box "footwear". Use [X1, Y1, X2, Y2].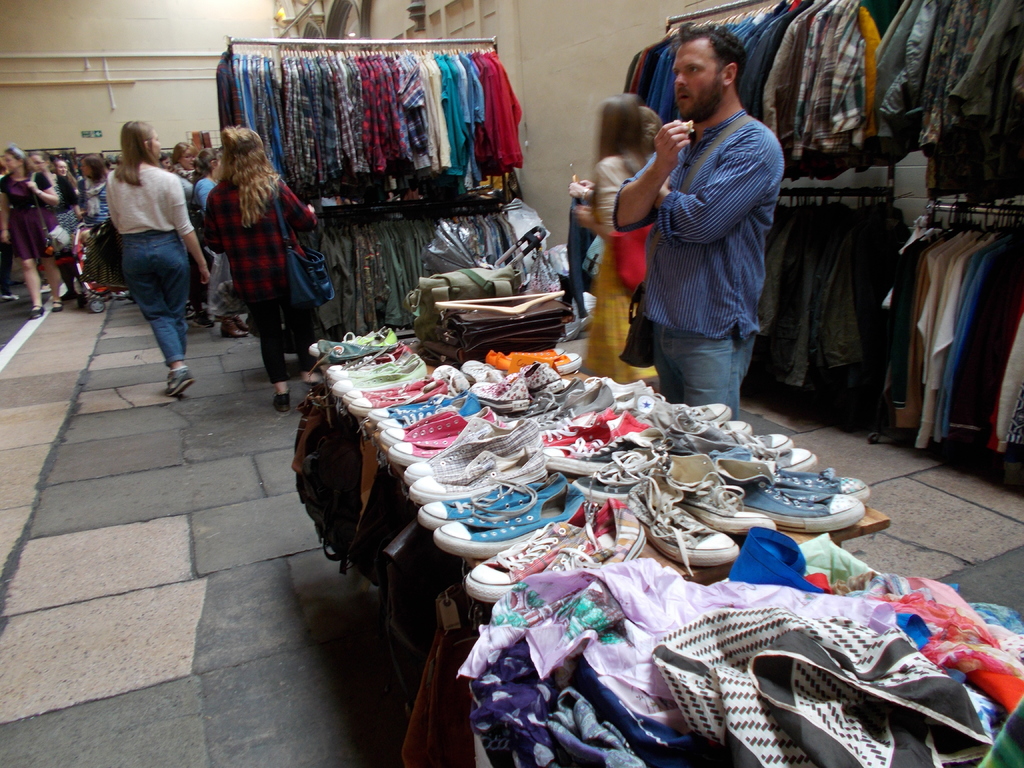
[169, 362, 191, 399].
